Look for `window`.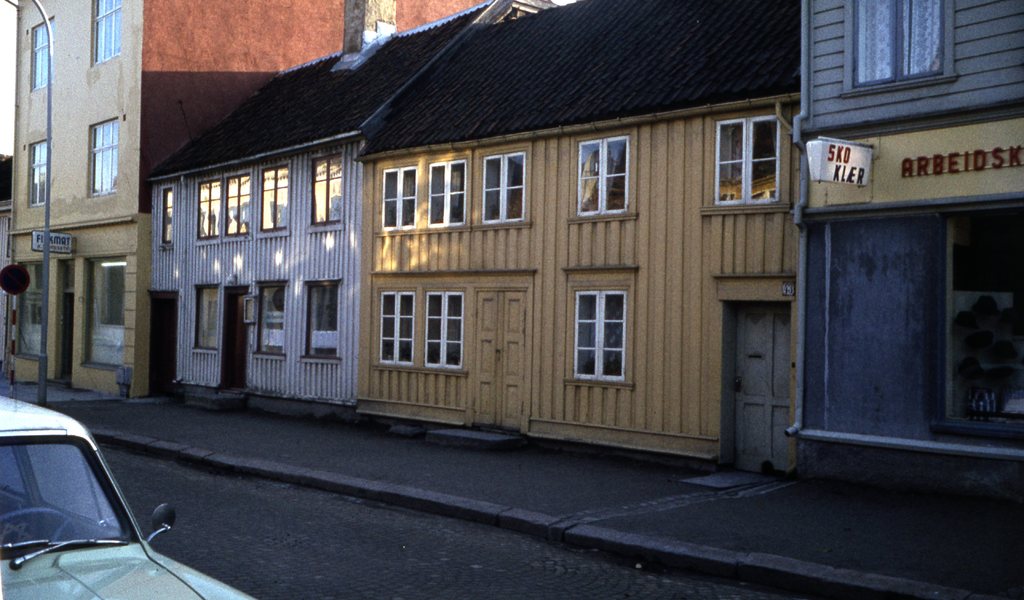
Found: box=[480, 148, 527, 222].
